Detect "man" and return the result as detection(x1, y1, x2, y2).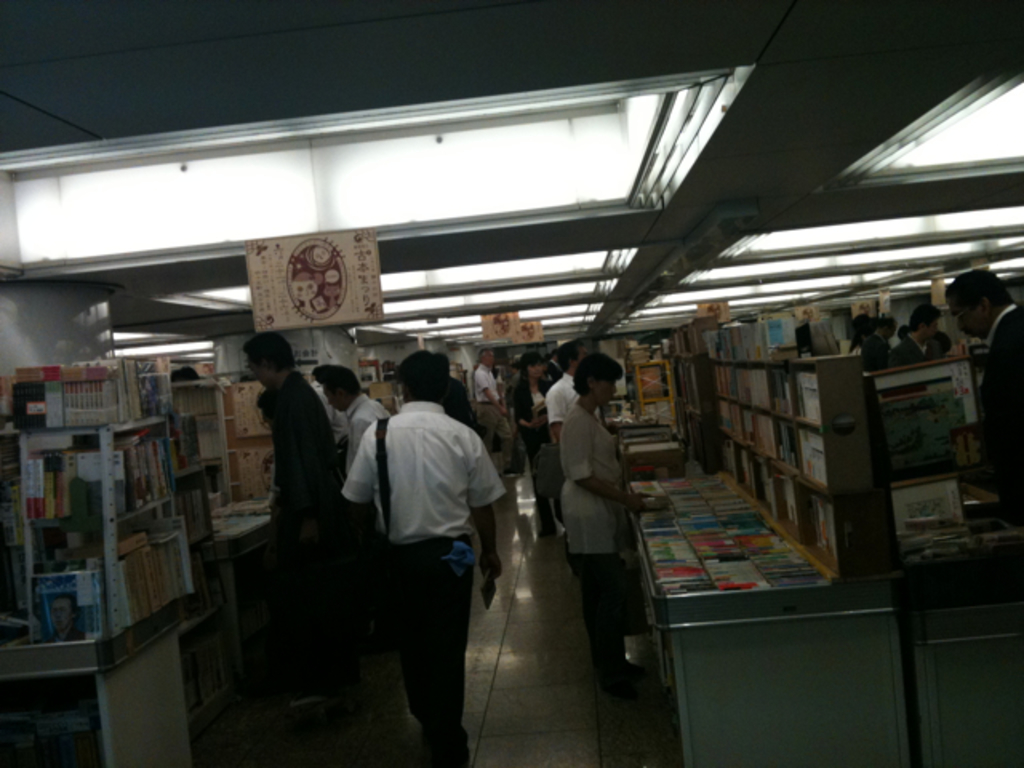
detection(539, 339, 589, 448).
